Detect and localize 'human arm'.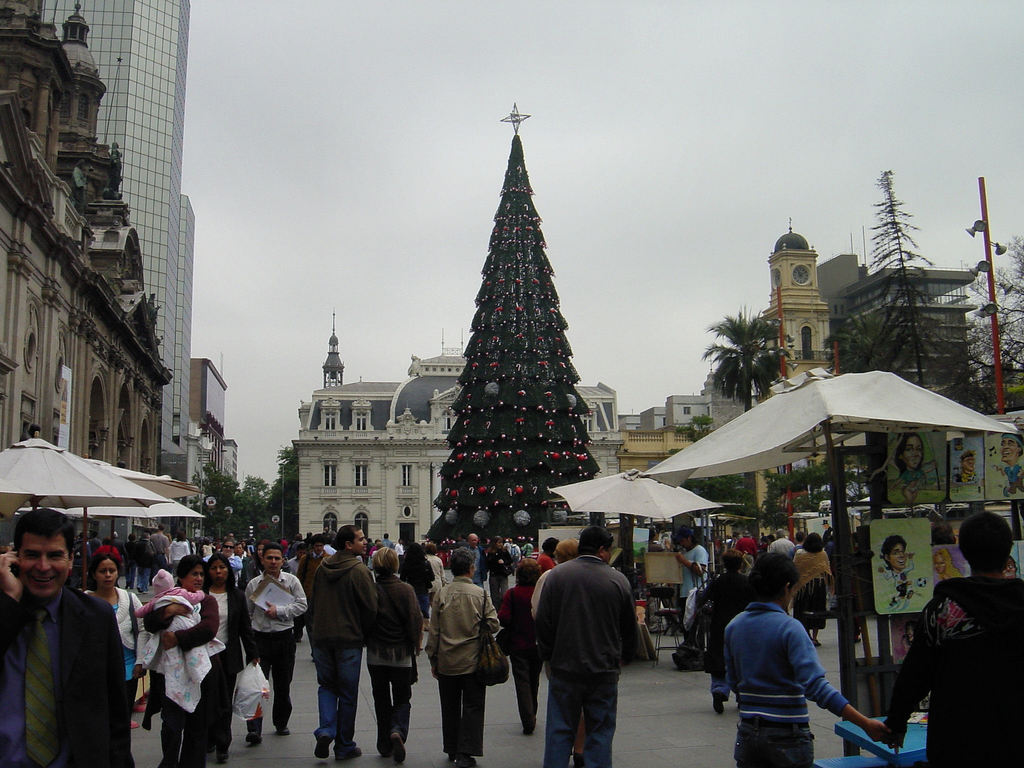
Localized at rect(367, 579, 378, 606).
